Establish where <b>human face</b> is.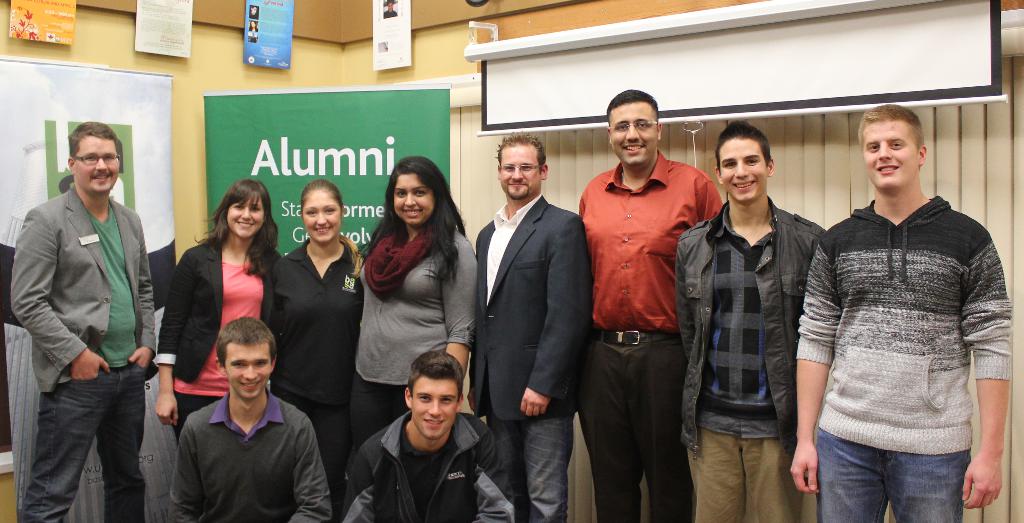
Established at <region>301, 188, 336, 244</region>.
